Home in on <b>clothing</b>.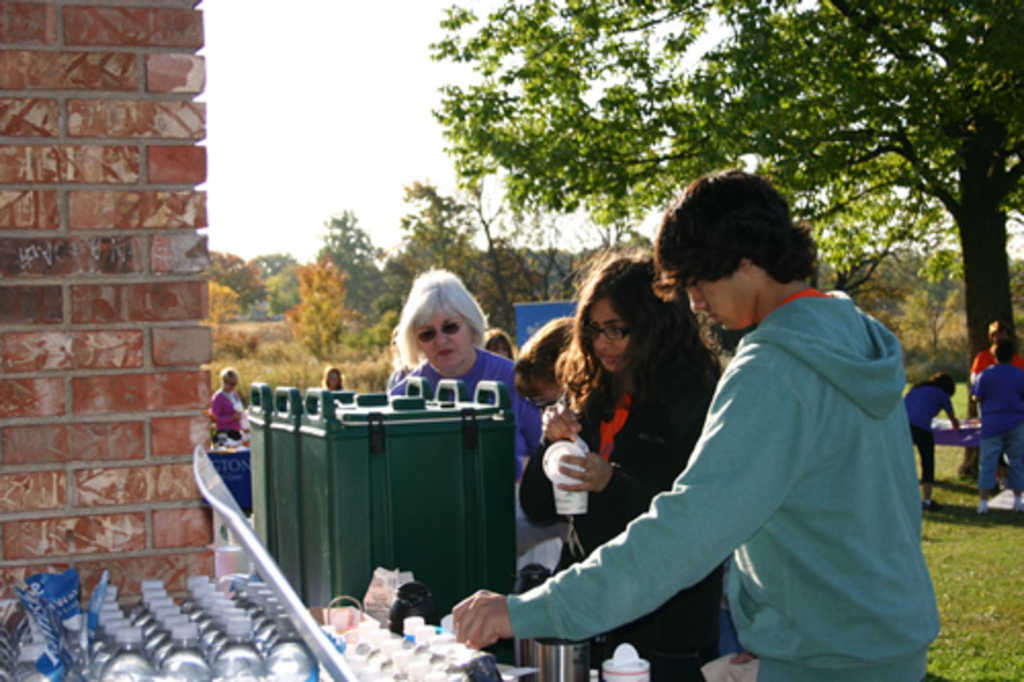
Homed in at 215,395,252,440.
